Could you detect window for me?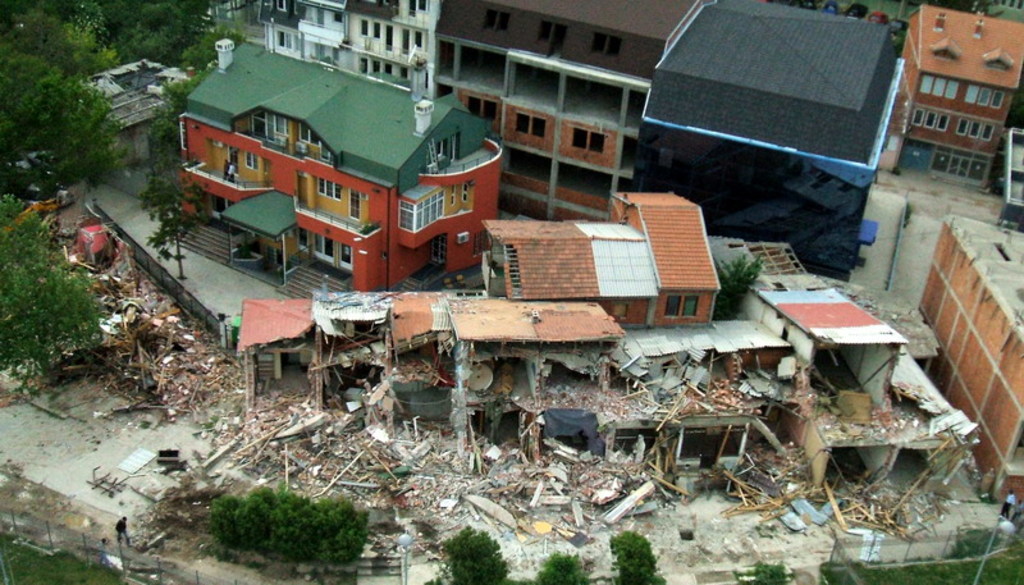
Detection result: crop(539, 19, 567, 52).
